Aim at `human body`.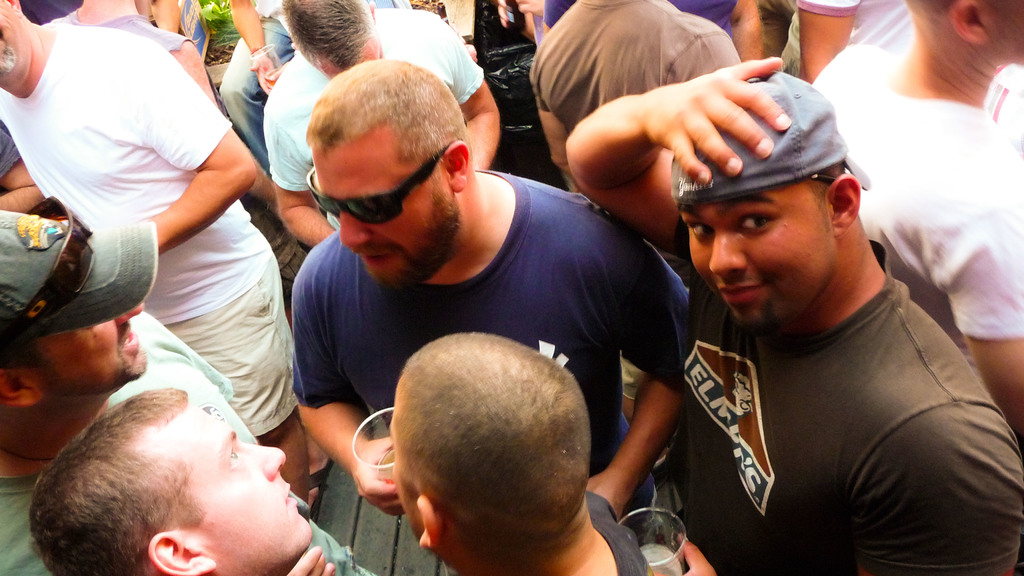
Aimed at (511, 0, 728, 183).
